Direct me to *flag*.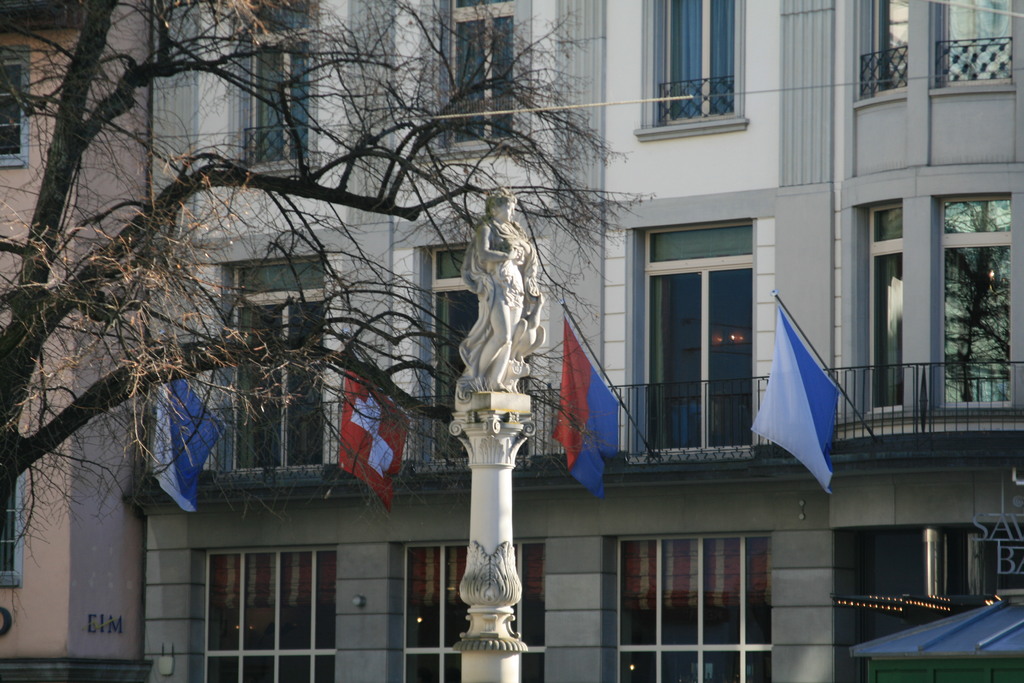
Direction: [552,315,618,504].
